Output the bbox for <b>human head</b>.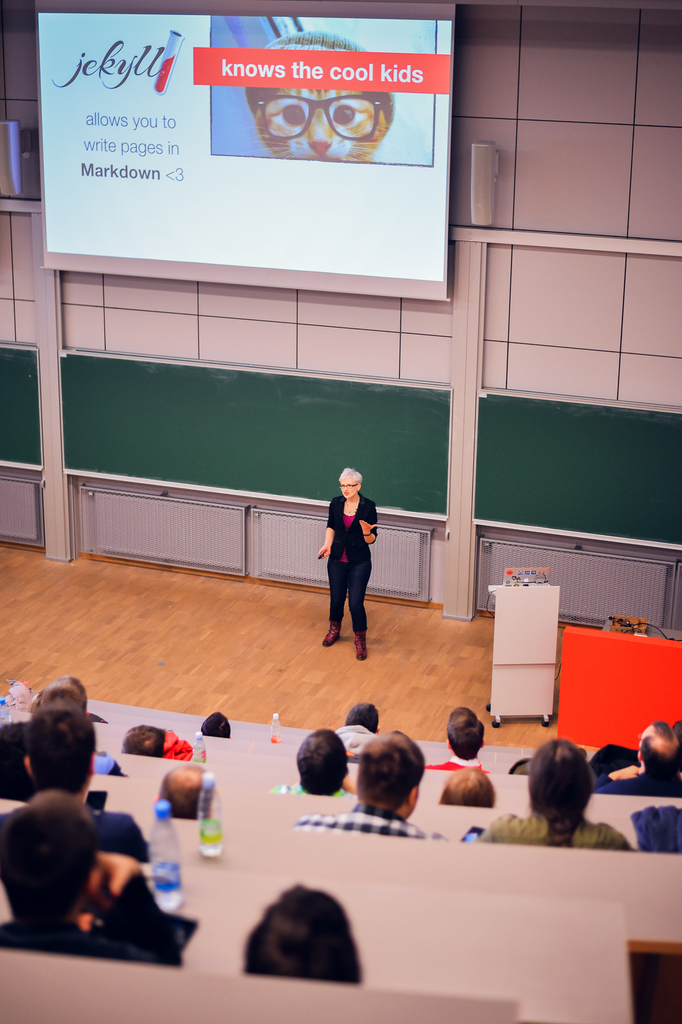
(x1=1, y1=722, x2=40, y2=801).
